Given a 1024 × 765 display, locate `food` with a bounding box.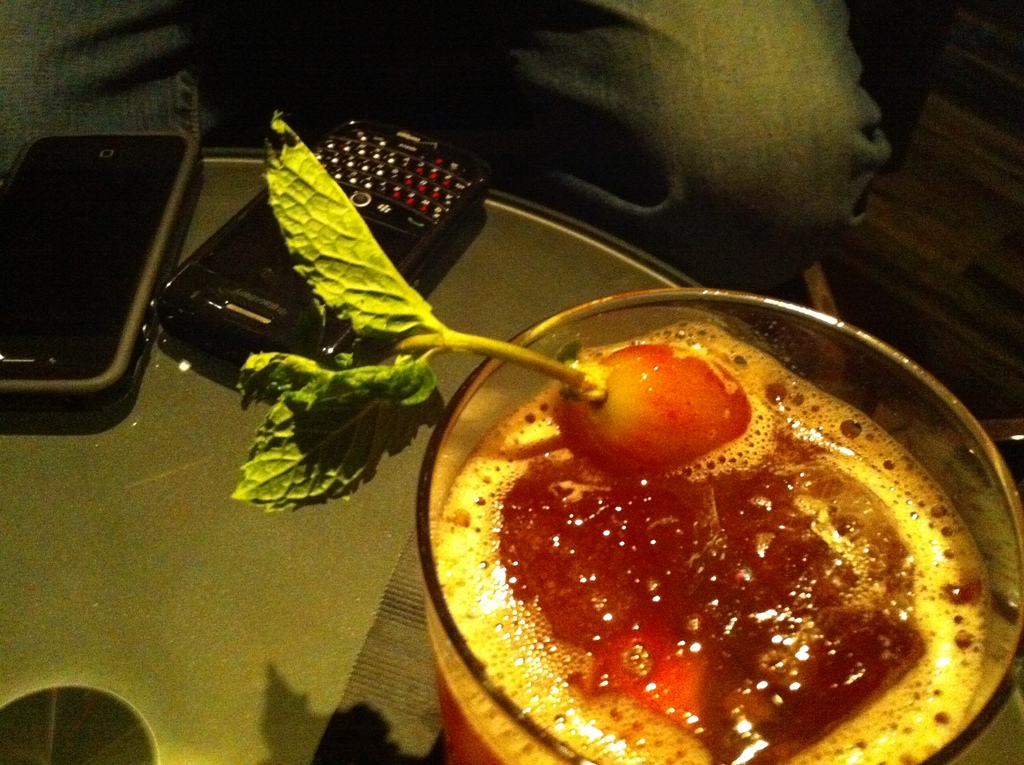
Located: <region>440, 309, 946, 764</region>.
